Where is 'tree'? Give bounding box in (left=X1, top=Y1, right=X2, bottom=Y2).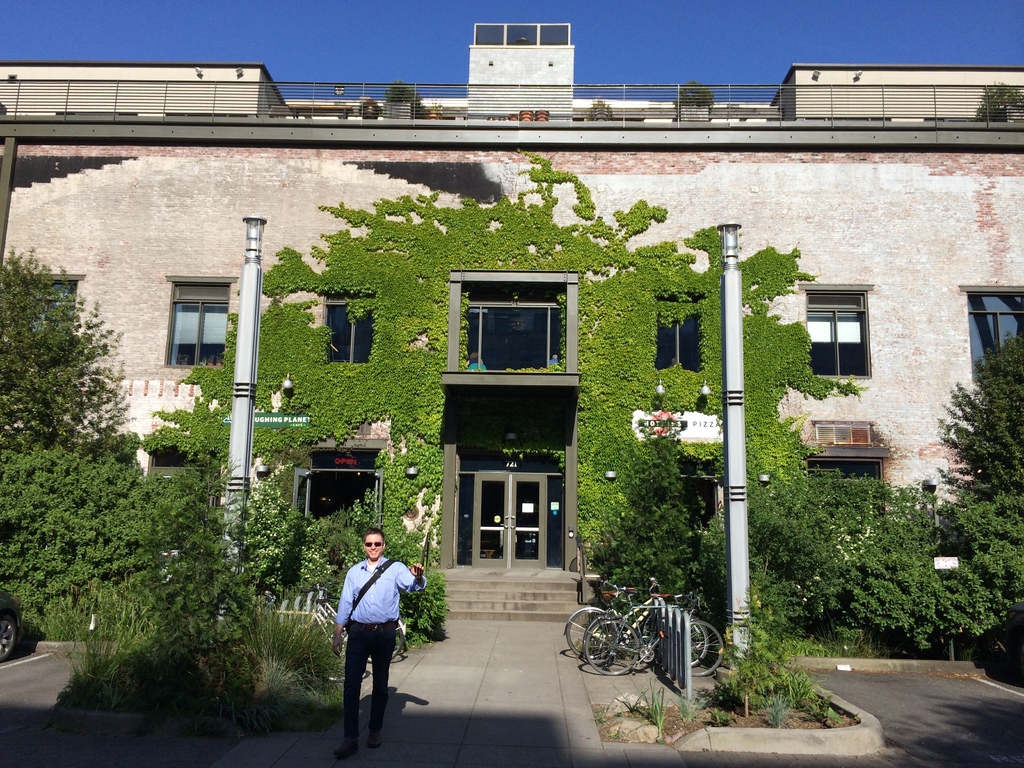
(left=593, top=429, right=702, bottom=616).
